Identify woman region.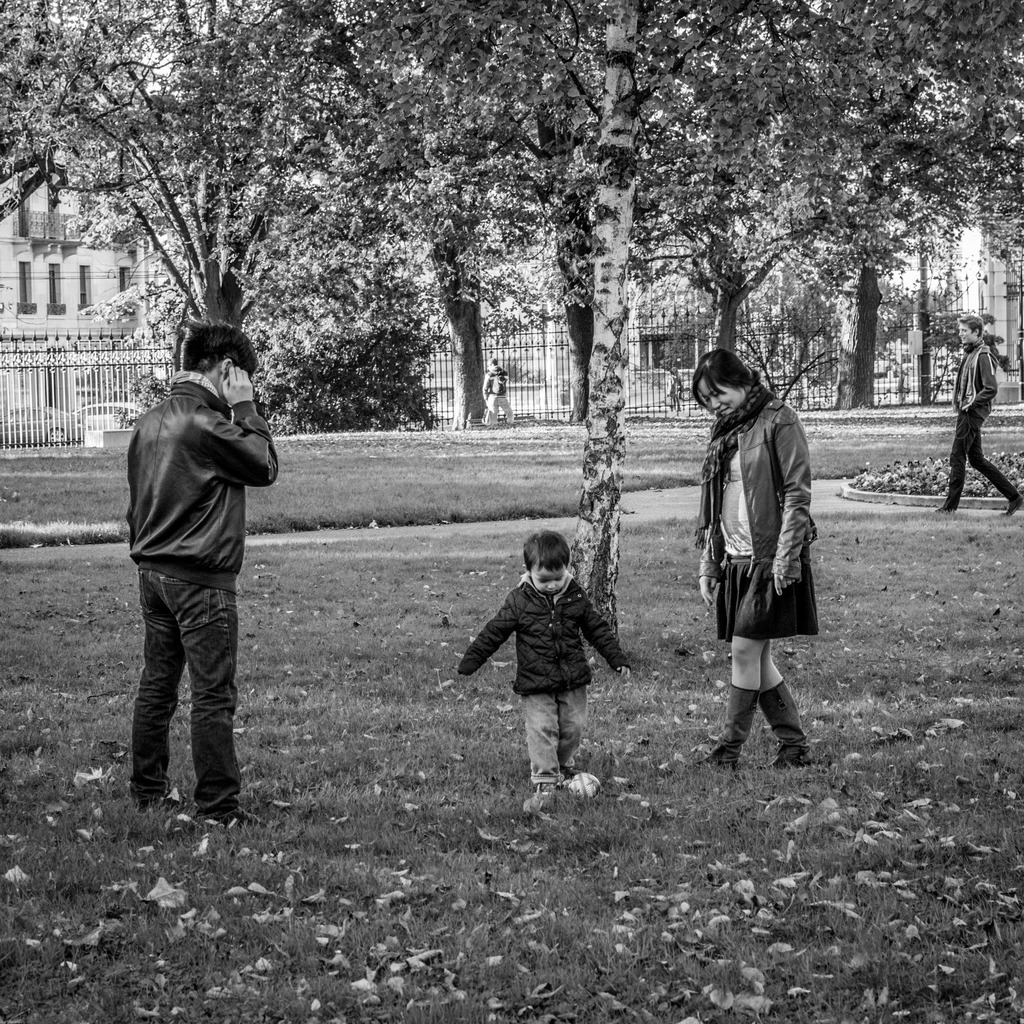
Region: <box>689,349,817,778</box>.
